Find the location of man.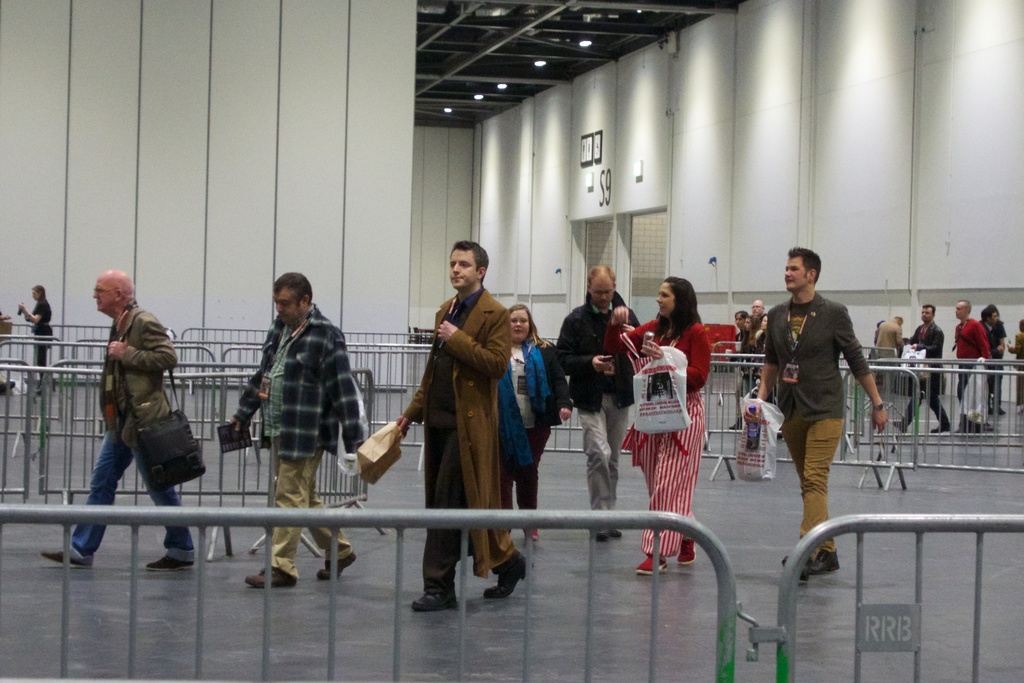
Location: left=751, top=297, right=767, bottom=322.
